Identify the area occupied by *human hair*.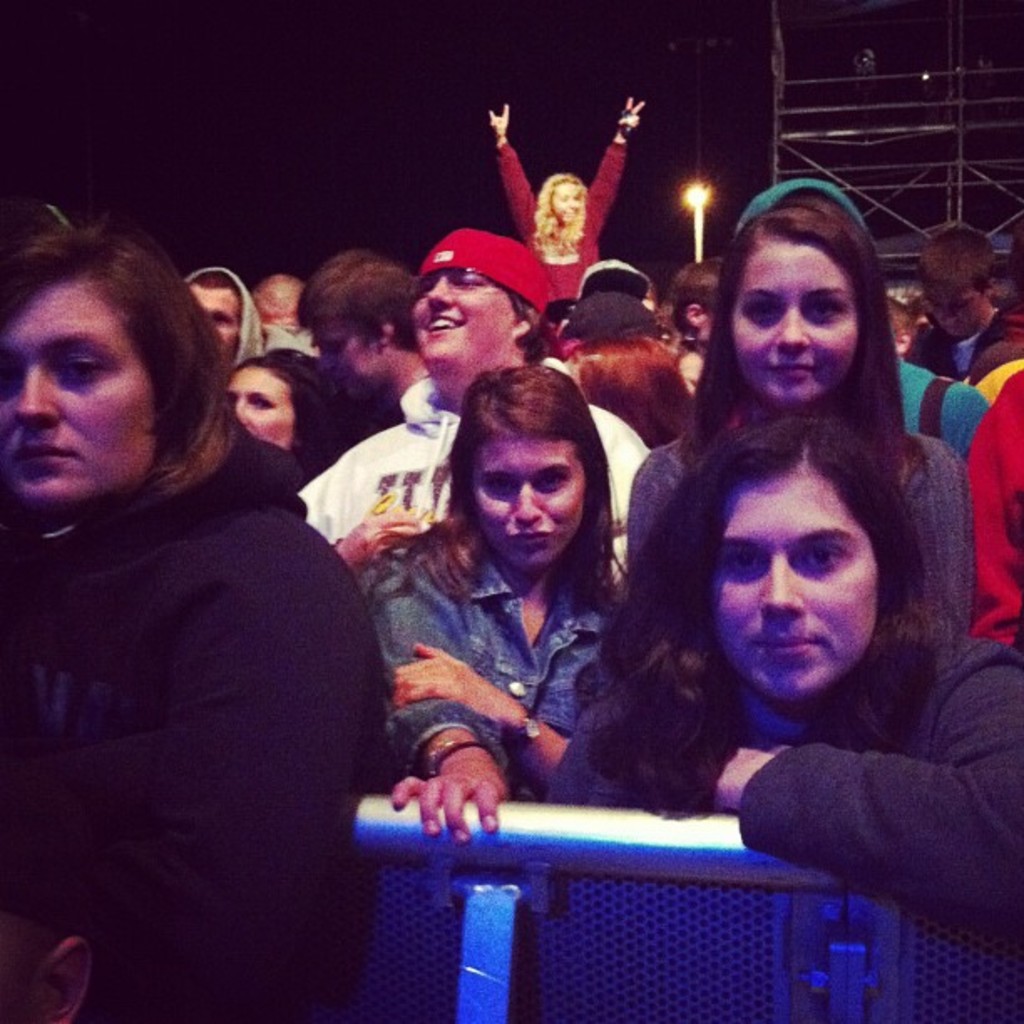
Area: left=572, top=405, right=947, bottom=815.
